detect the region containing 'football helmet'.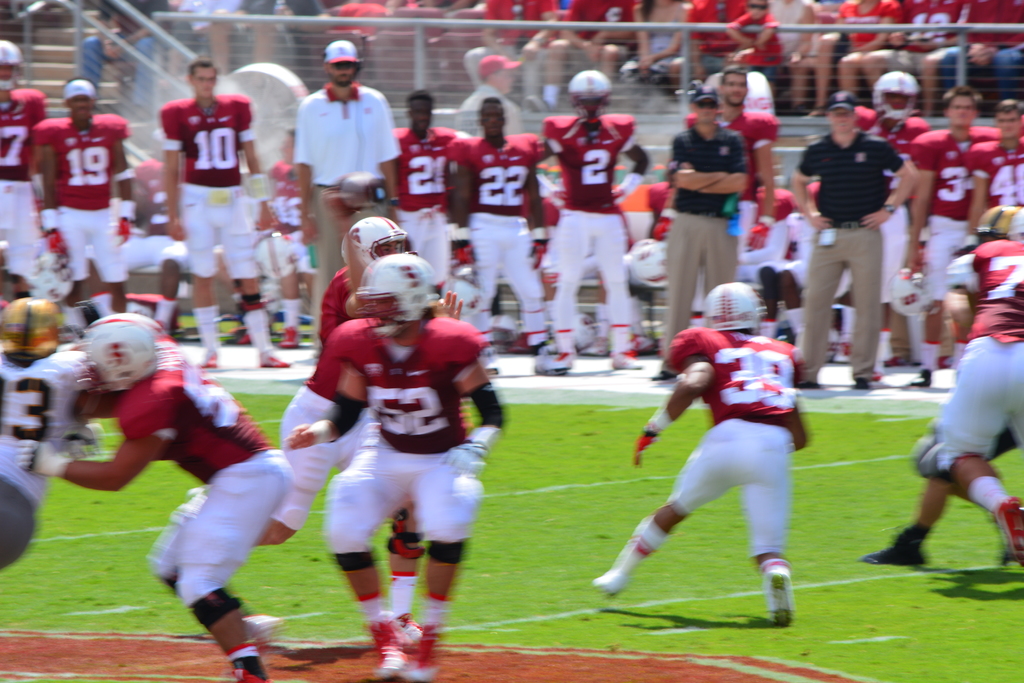
x1=0 y1=293 x2=73 y2=360.
